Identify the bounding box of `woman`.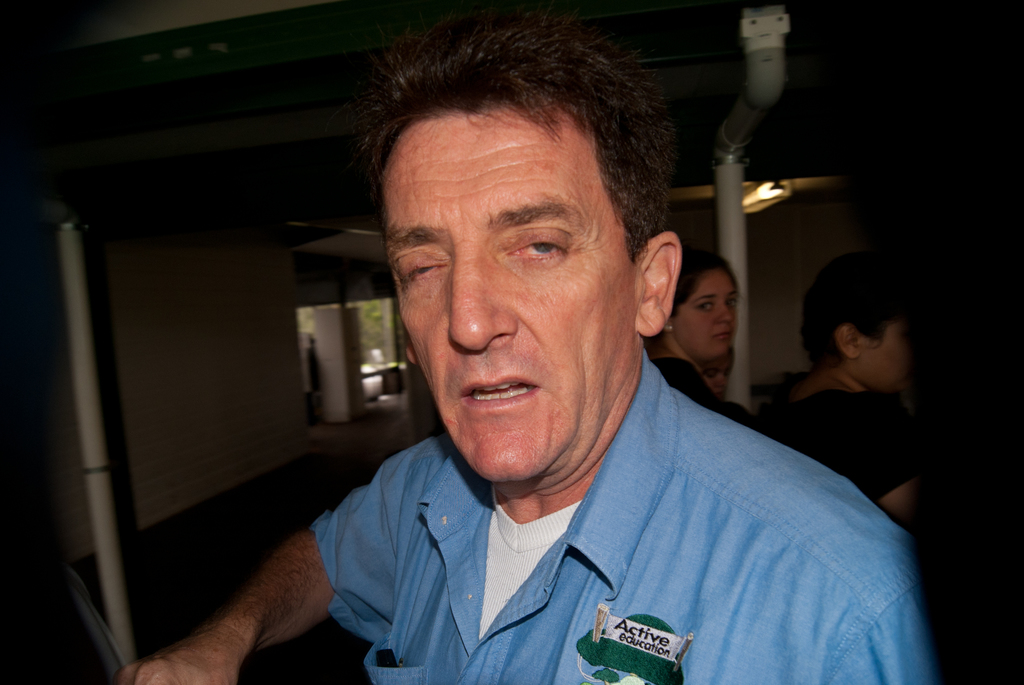
{"x1": 648, "y1": 251, "x2": 756, "y2": 425}.
